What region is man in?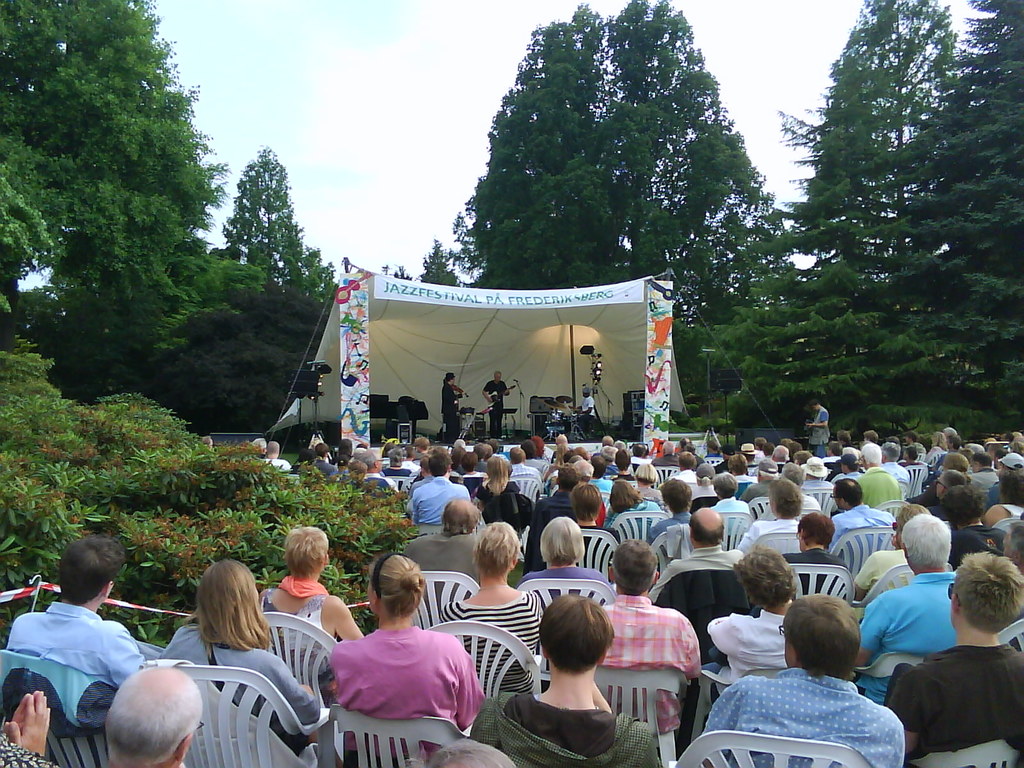
4:532:147:767.
